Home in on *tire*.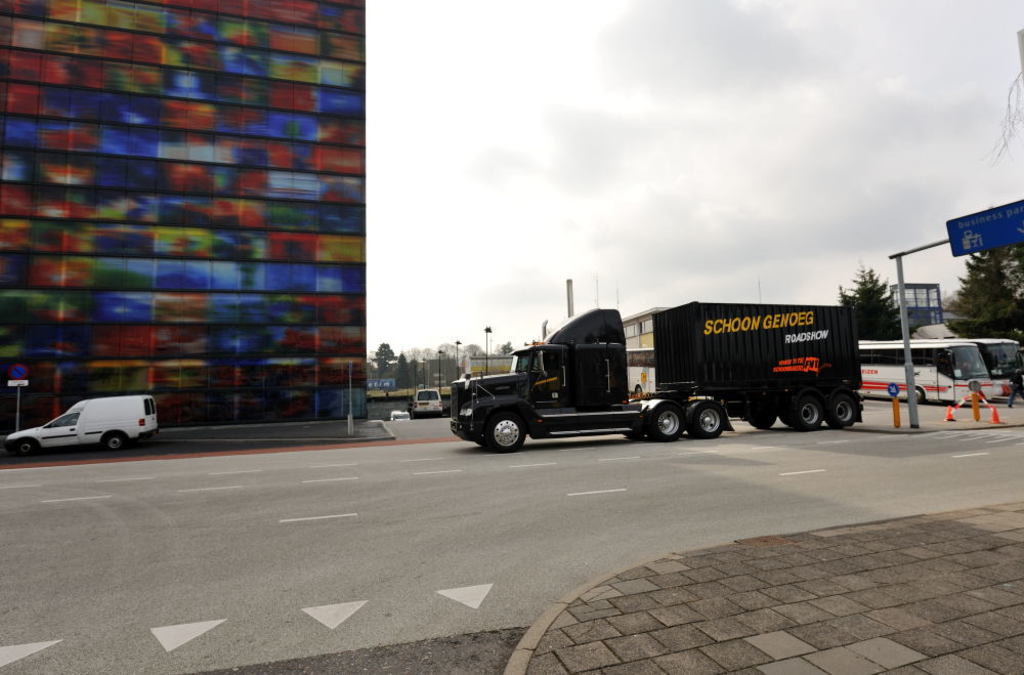
Homed in at x1=914, y1=389, x2=924, y2=405.
